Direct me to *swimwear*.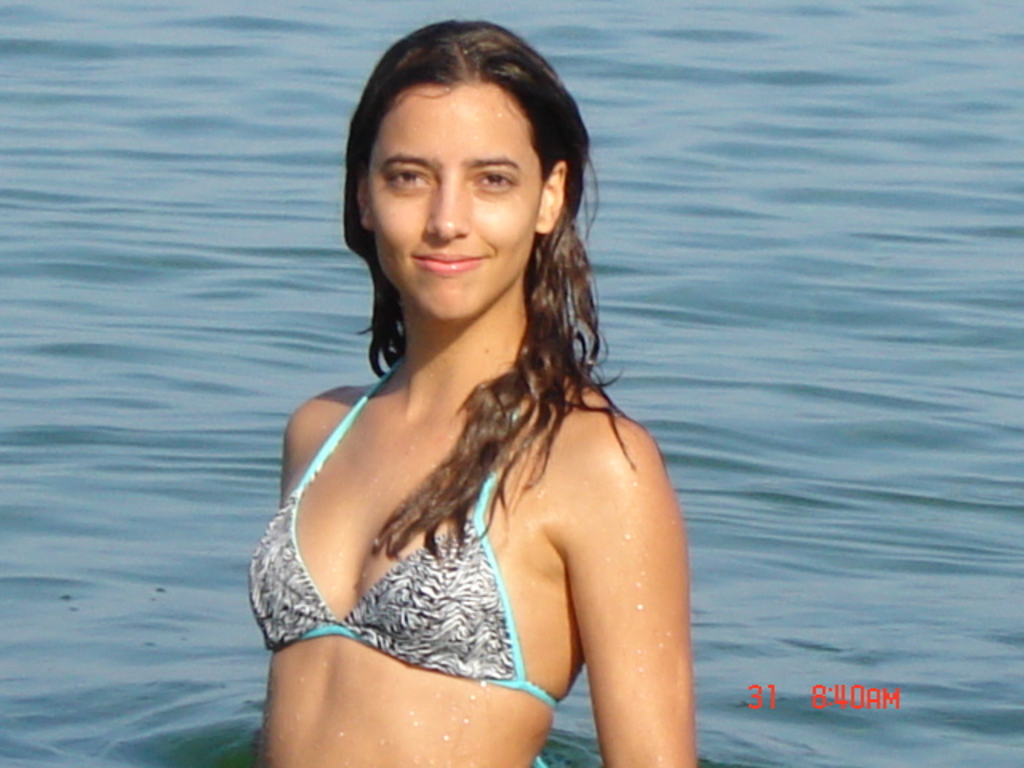
Direction: (x1=246, y1=354, x2=560, y2=766).
